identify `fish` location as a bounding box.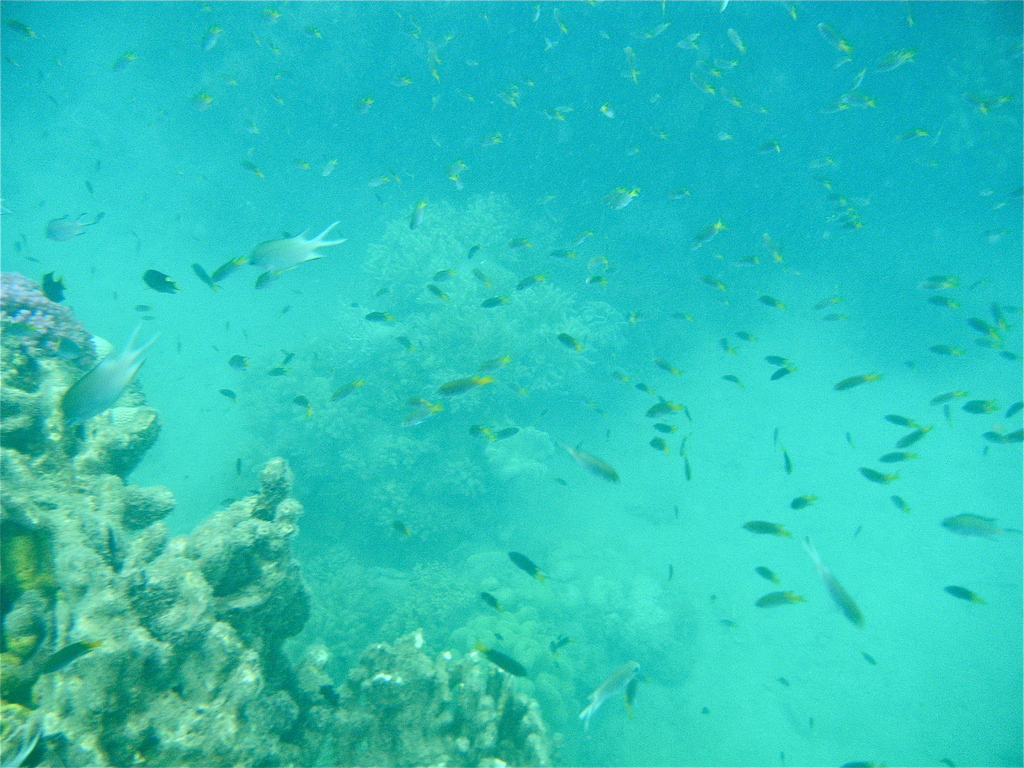
<region>943, 513, 1005, 536</region>.
